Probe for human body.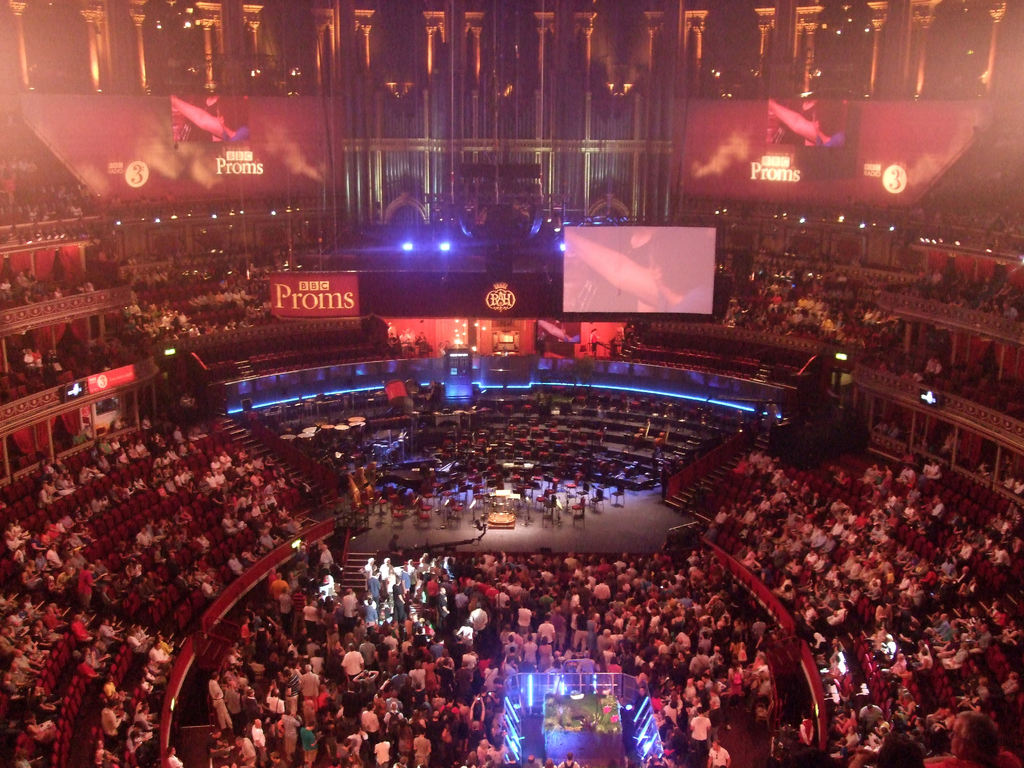
Probe result: bbox=(675, 589, 686, 596).
